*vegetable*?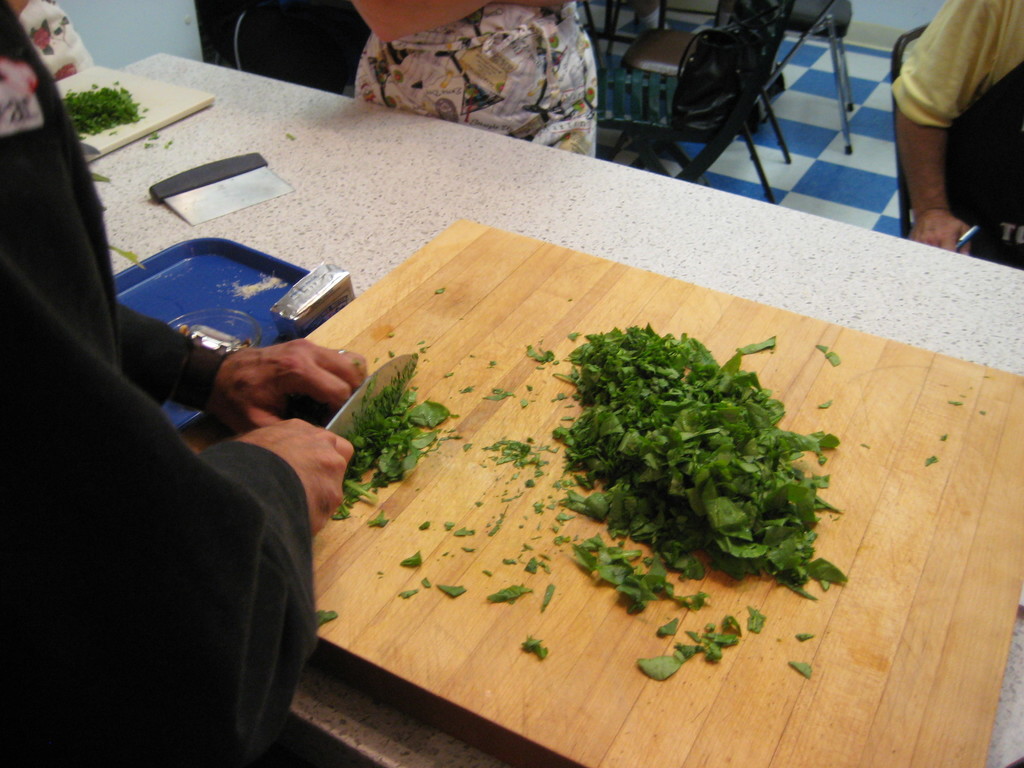
[left=403, top=552, right=420, bottom=563]
